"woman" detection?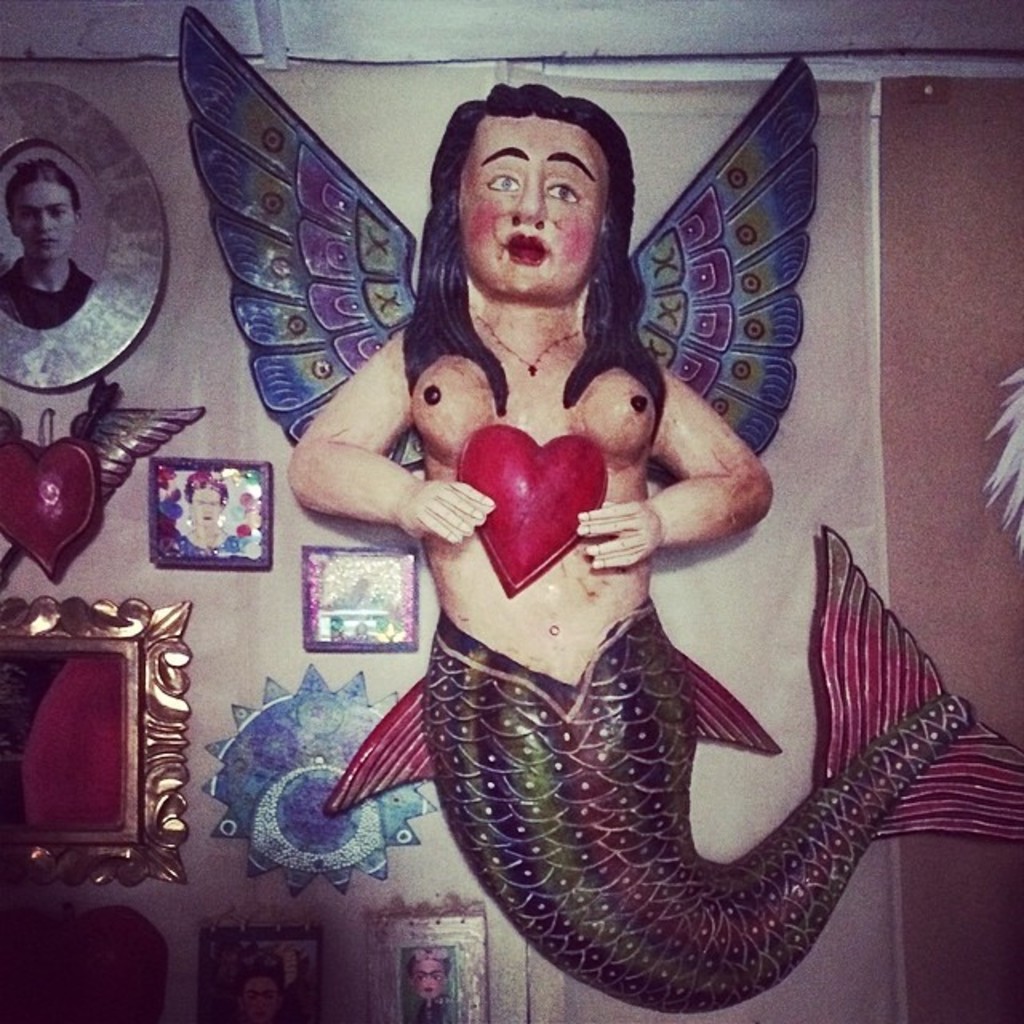
crop(275, 104, 894, 971)
